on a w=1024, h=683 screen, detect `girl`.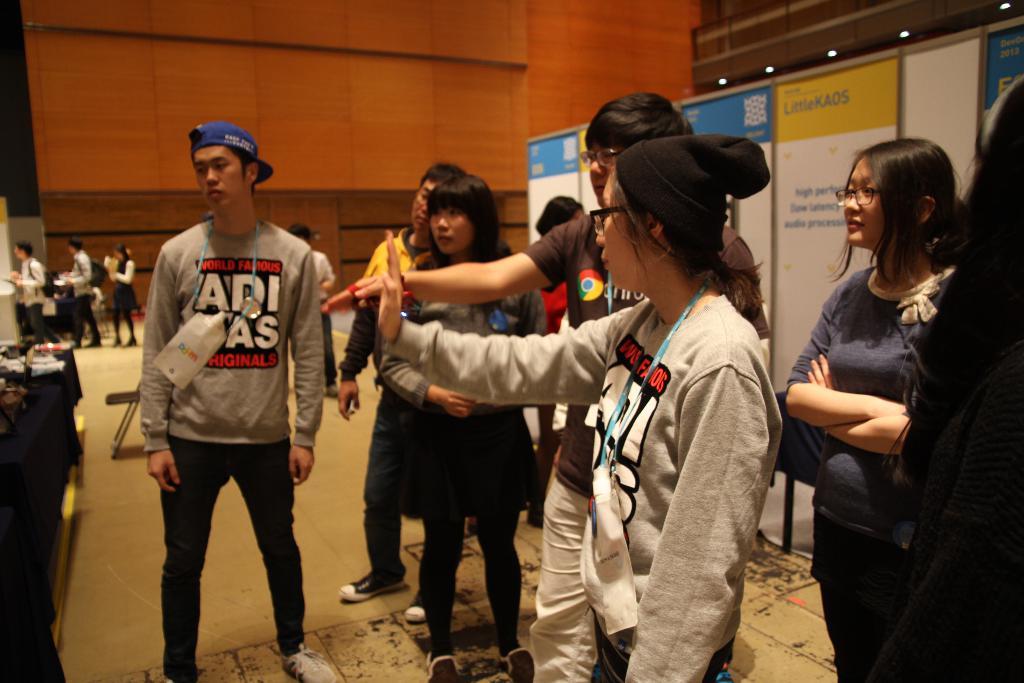
x1=375 y1=175 x2=550 y2=682.
